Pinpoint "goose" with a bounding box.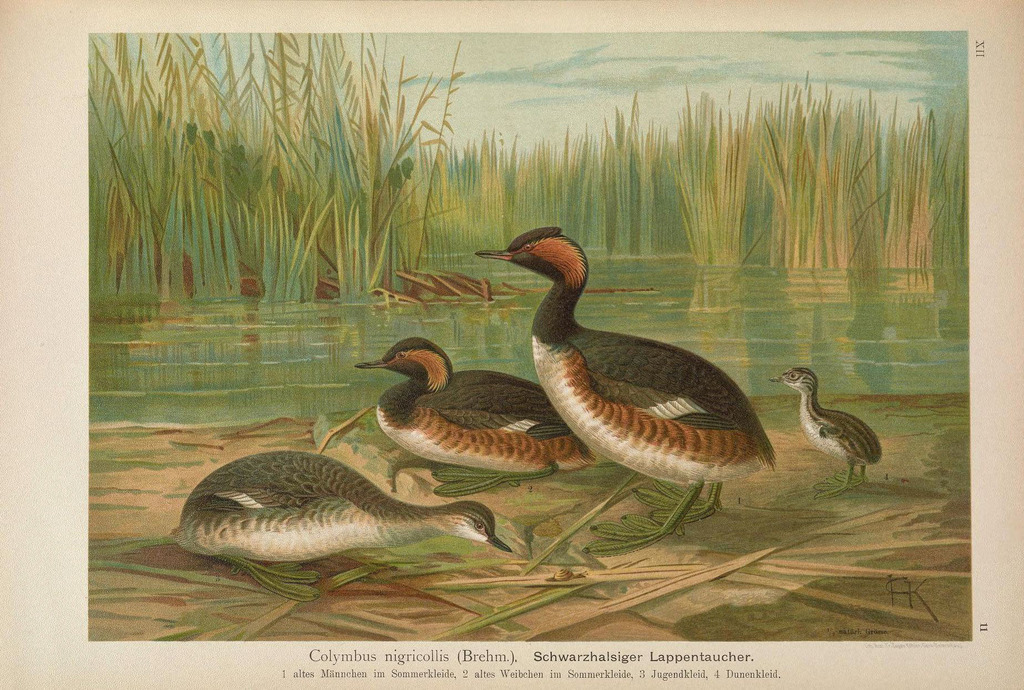
l=471, t=225, r=780, b=554.
